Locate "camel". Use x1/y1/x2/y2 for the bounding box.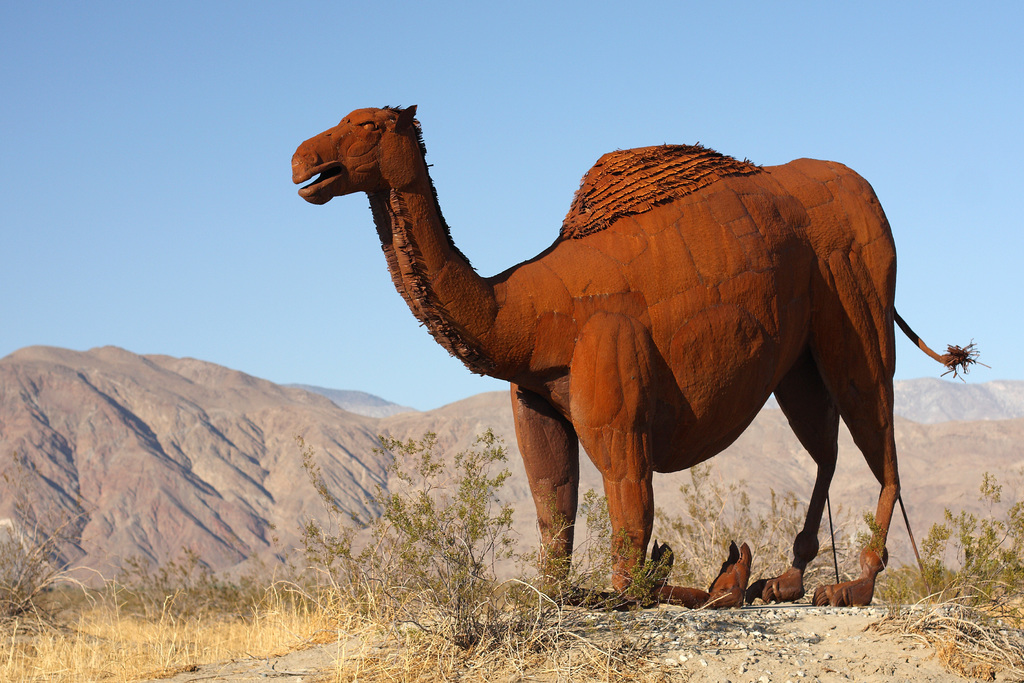
290/104/985/604.
